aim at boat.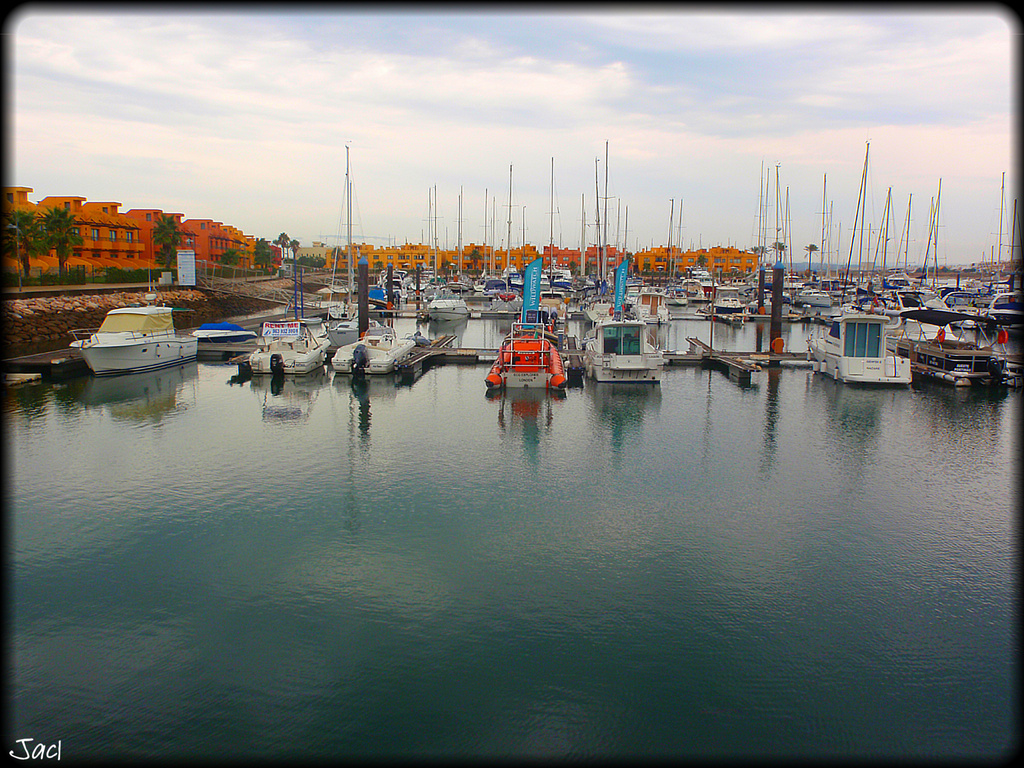
Aimed at crop(941, 284, 984, 309).
